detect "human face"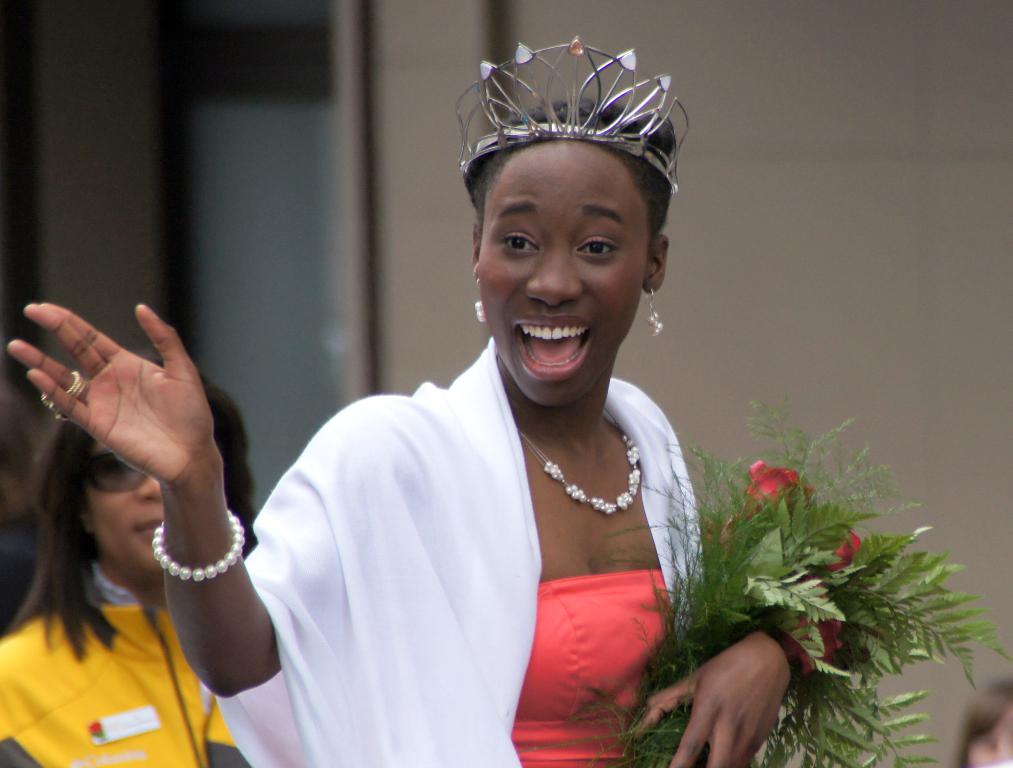
<box>475,144,648,403</box>
